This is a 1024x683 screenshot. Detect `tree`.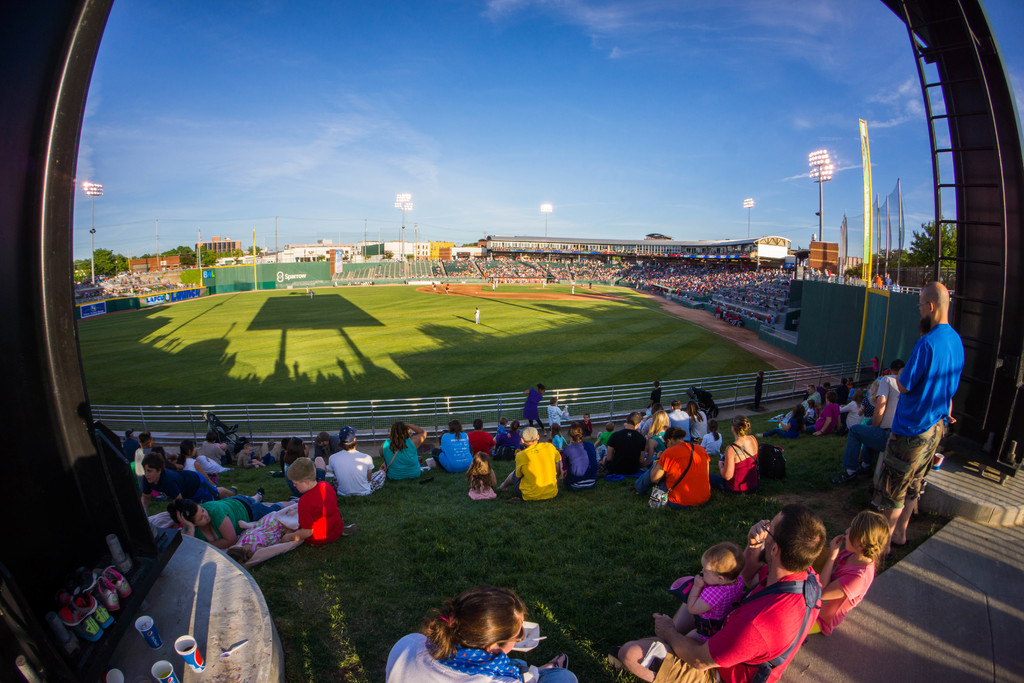
bbox(906, 217, 959, 268).
